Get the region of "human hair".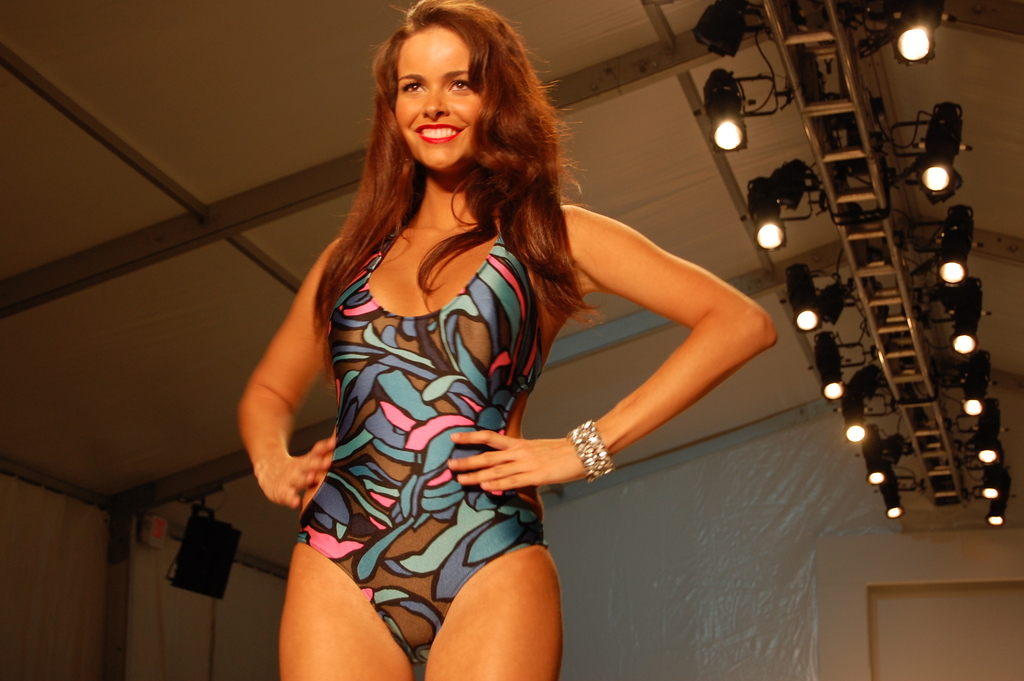
[331, 0, 562, 335].
